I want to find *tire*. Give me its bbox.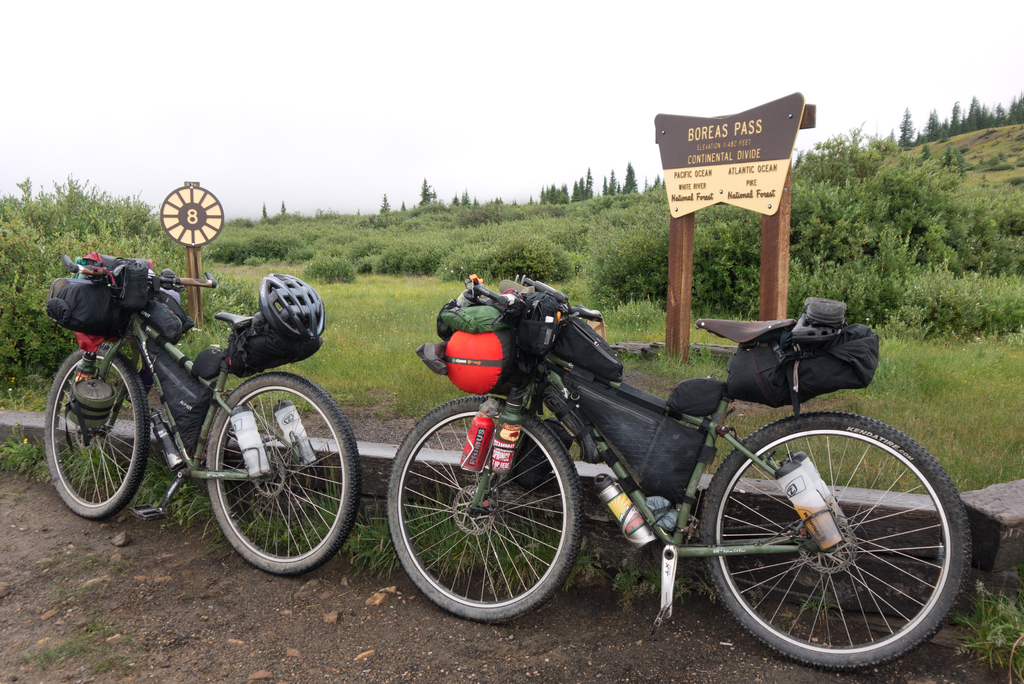
[387, 397, 584, 621].
